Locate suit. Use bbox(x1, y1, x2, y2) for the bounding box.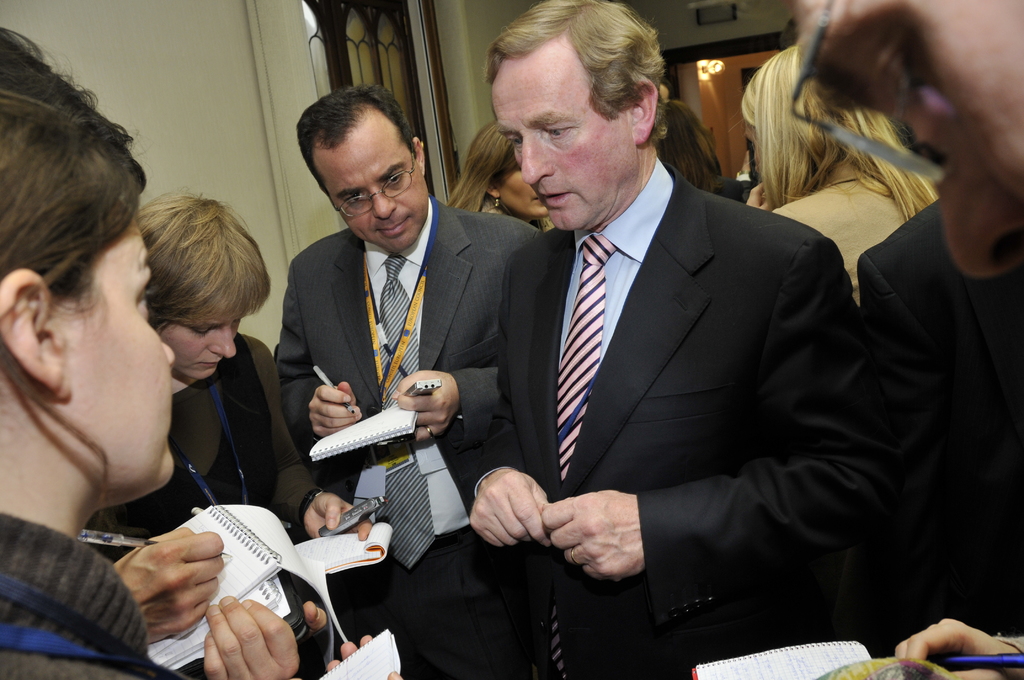
bbox(274, 196, 538, 679).
